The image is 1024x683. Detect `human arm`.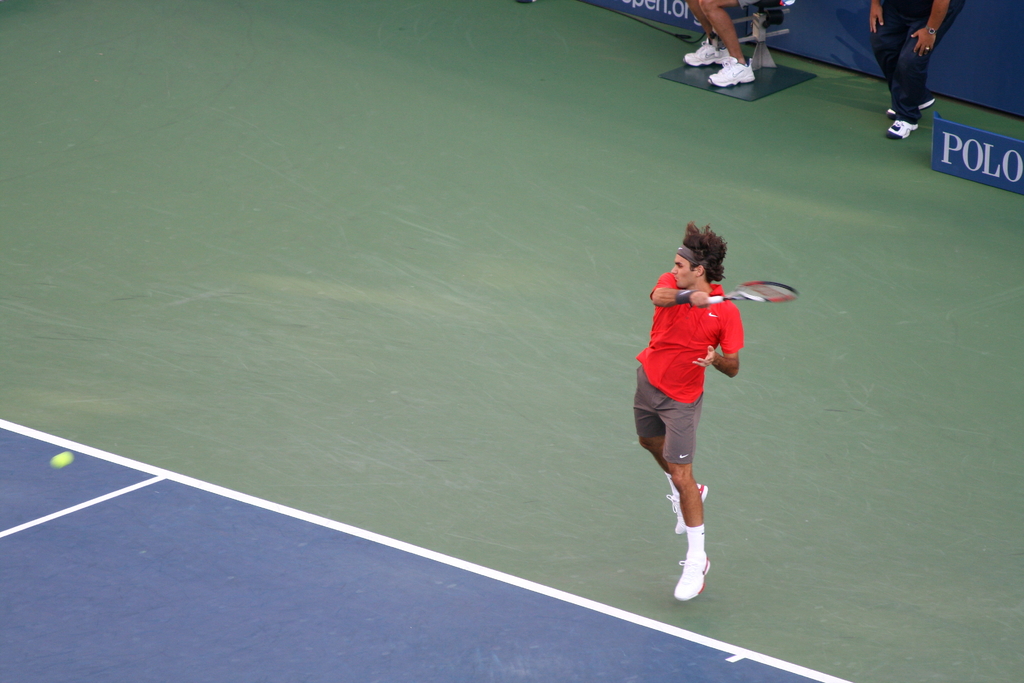
Detection: select_region(868, 0, 887, 42).
